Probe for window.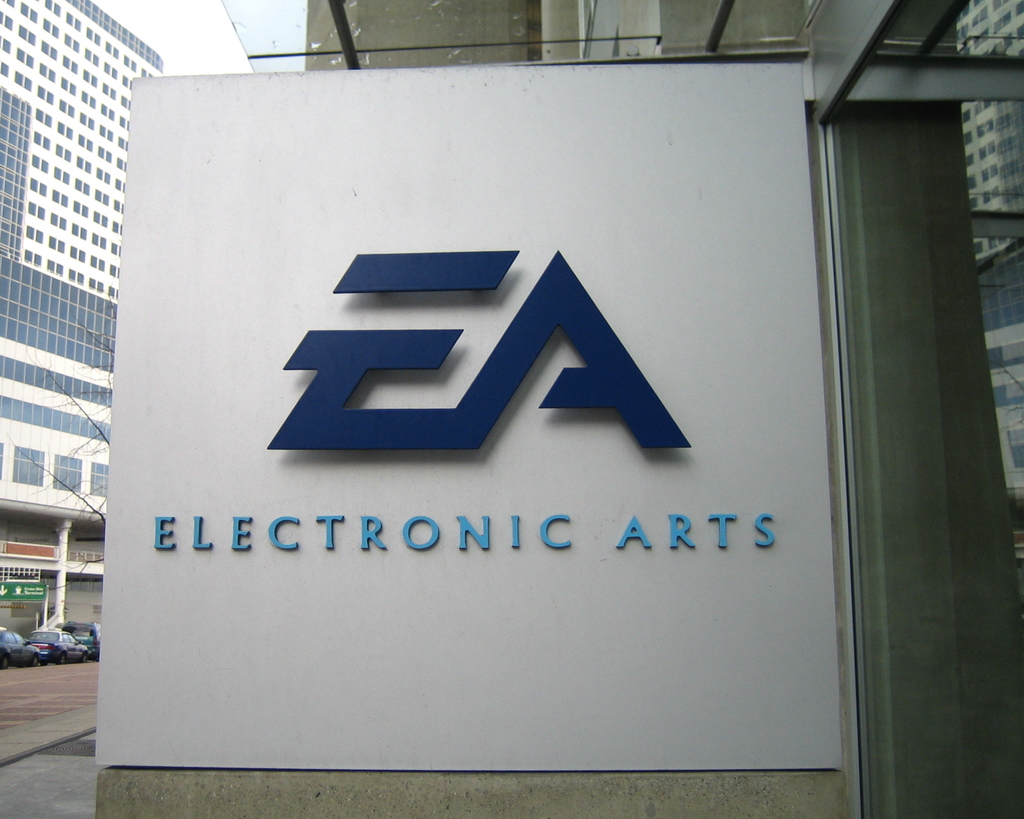
Probe result: (0,0,108,520).
